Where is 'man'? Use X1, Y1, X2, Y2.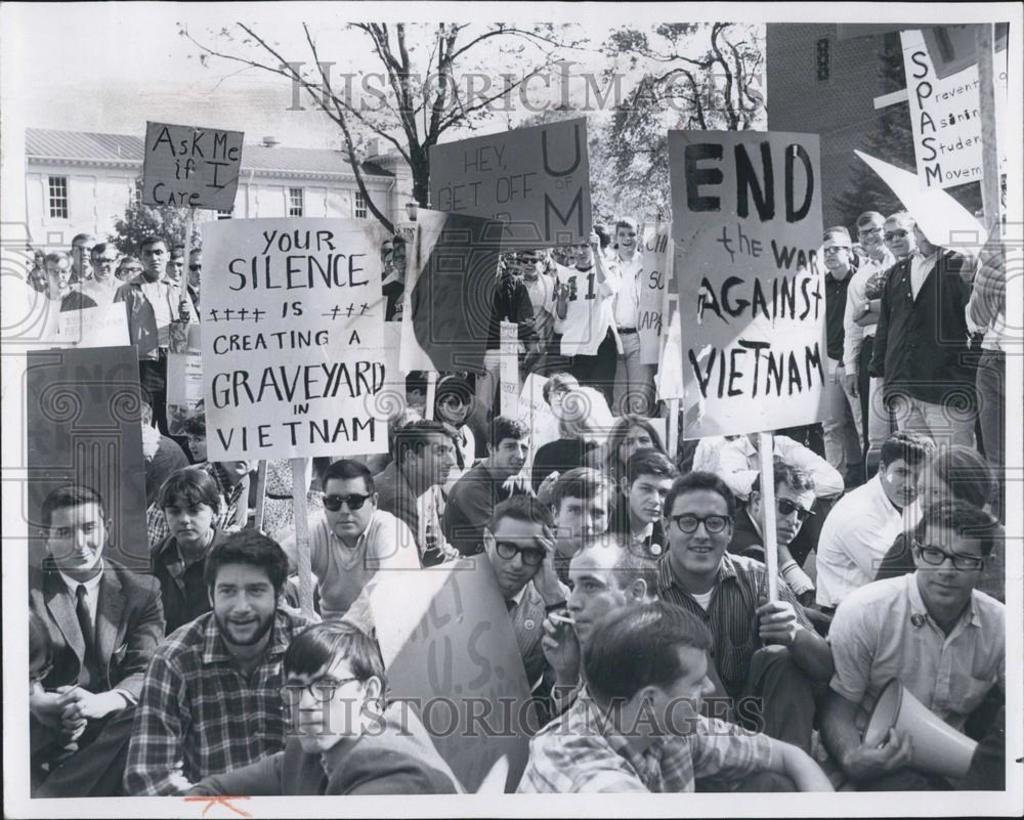
124, 529, 335, 785.
